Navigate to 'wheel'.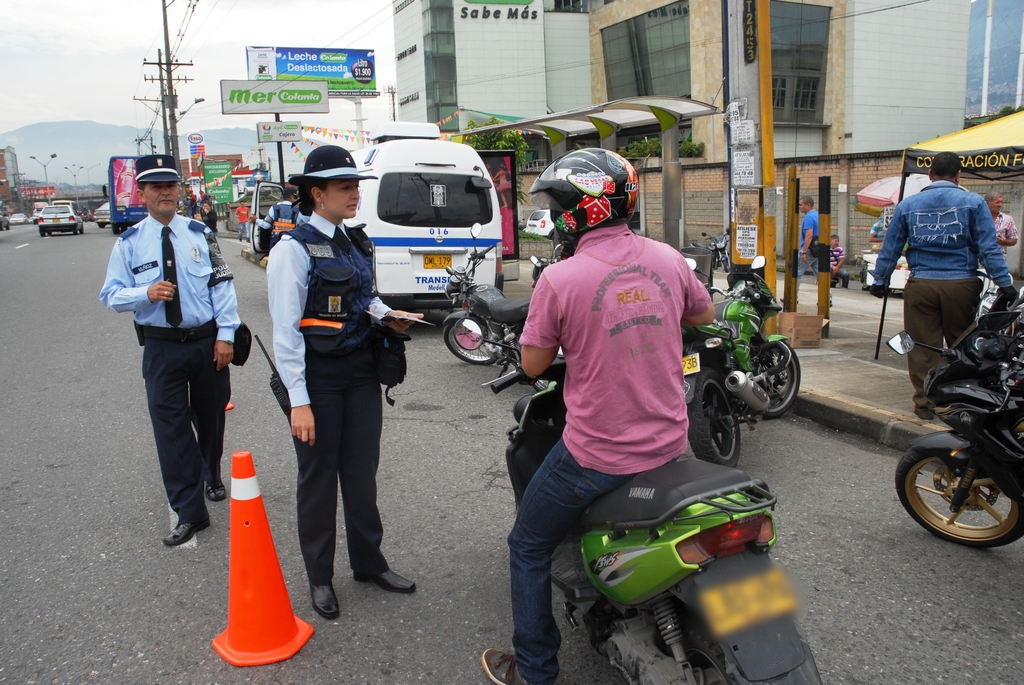
Navigation target: <box>444,320,497,365</box>.
